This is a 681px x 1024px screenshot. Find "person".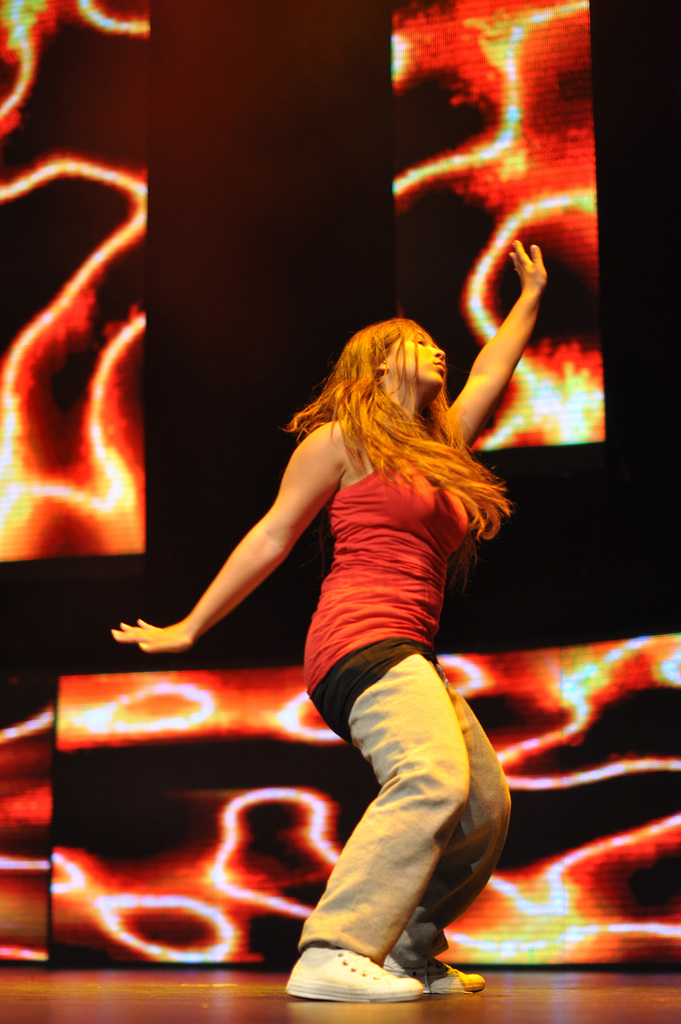
Bounding box: rect(115, 239, 550, 1001).
